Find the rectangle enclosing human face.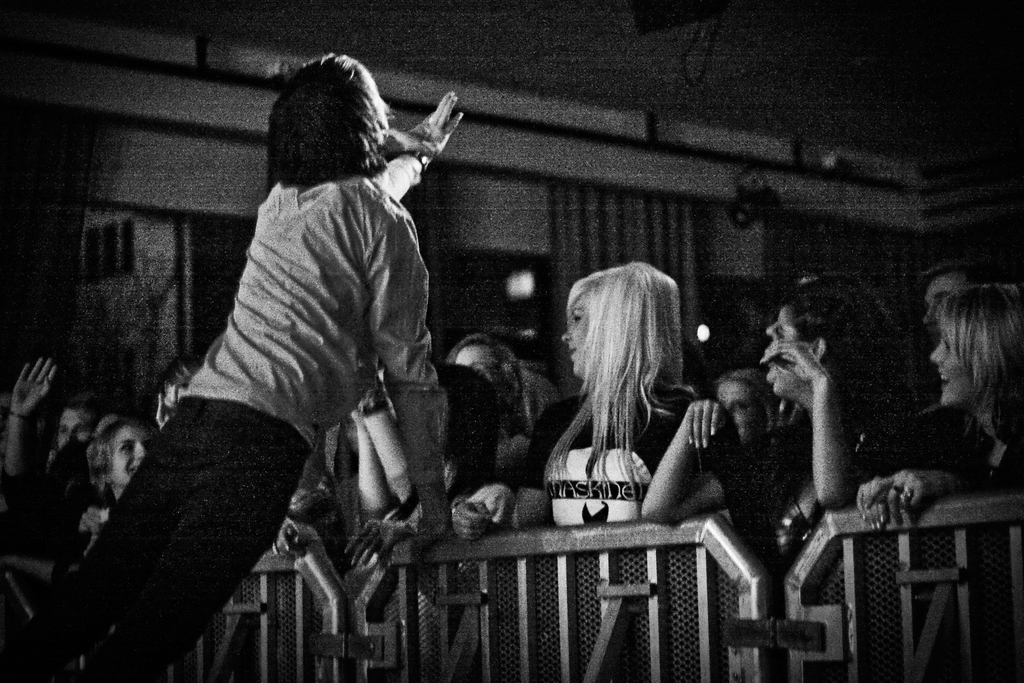
<region>770, 309, 801, 399</region>.
